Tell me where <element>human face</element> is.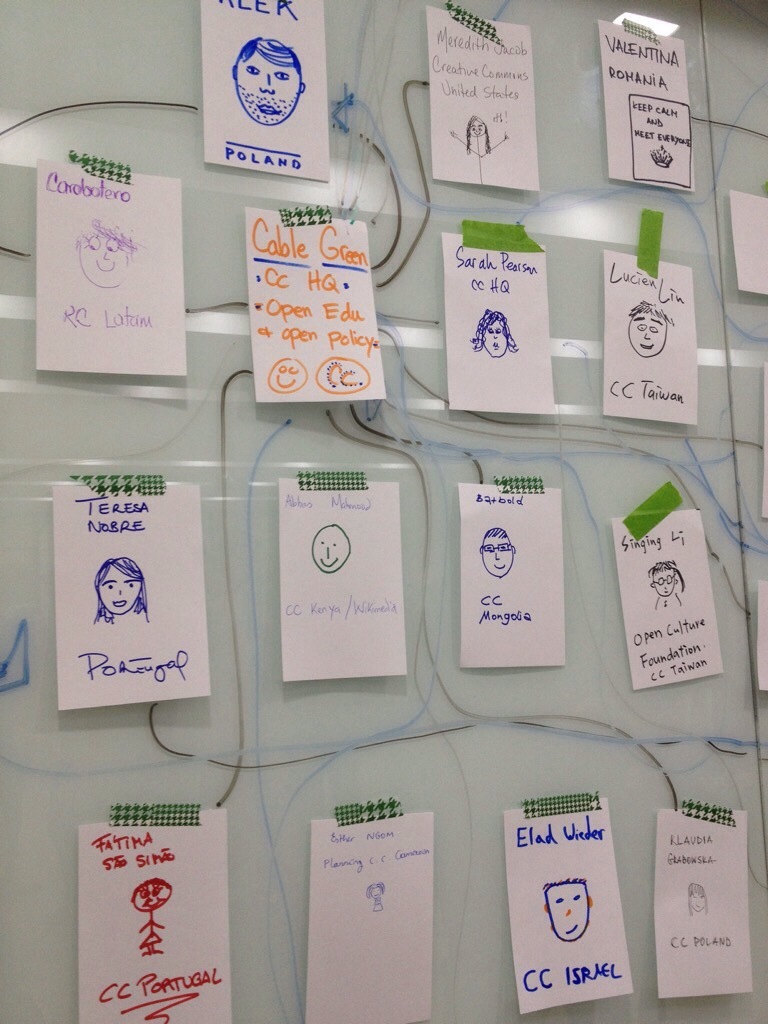
<element>human face</element> is at [484, 526, 514, 576].
